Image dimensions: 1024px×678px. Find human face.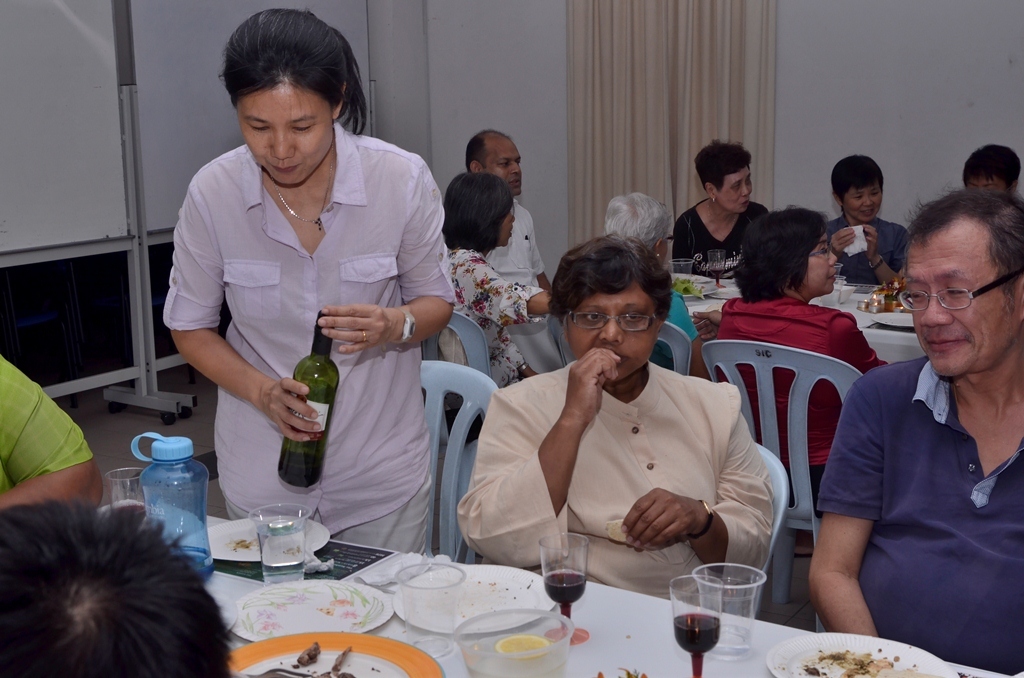
(left=500, top=212, right=513, bottom=246).
